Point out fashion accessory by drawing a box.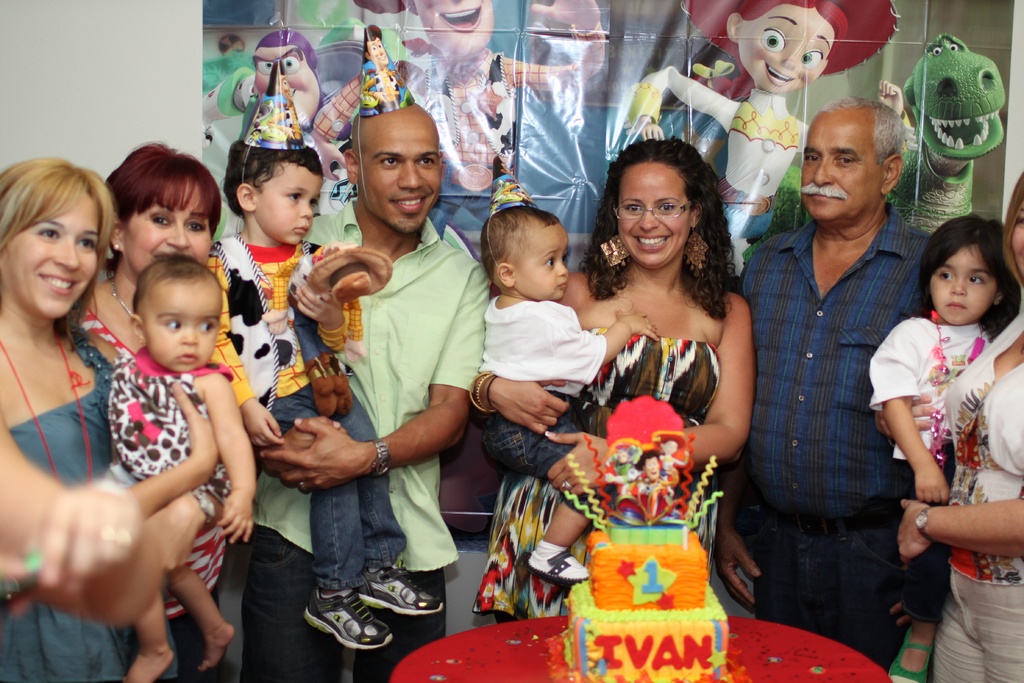
bbox=(110, 260, 141, 320).
